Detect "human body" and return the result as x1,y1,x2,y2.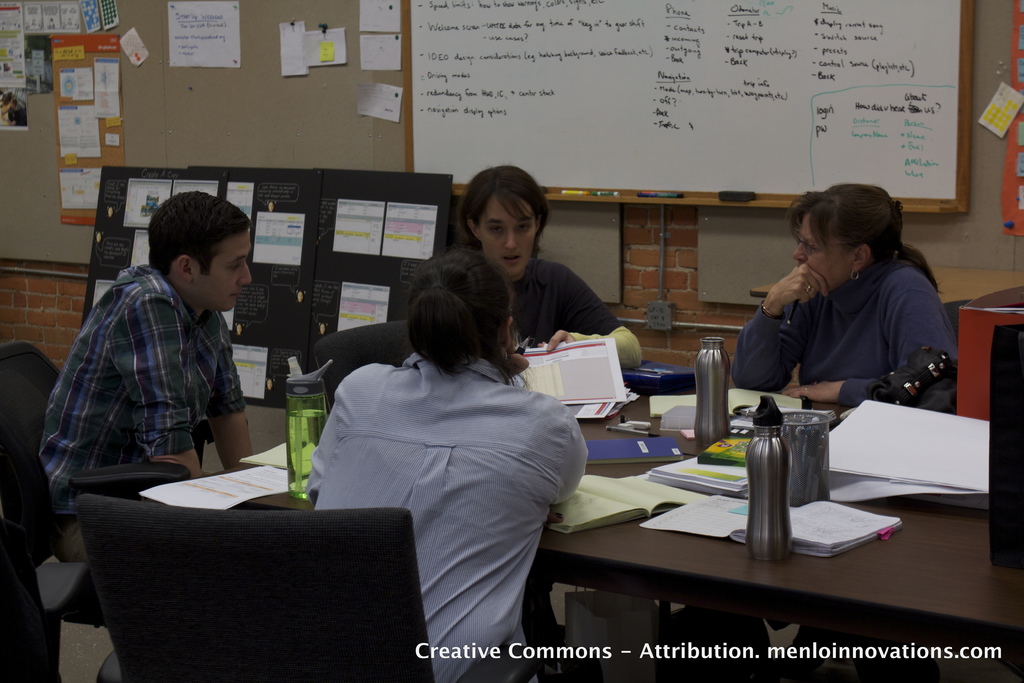
33,259,252,568.
